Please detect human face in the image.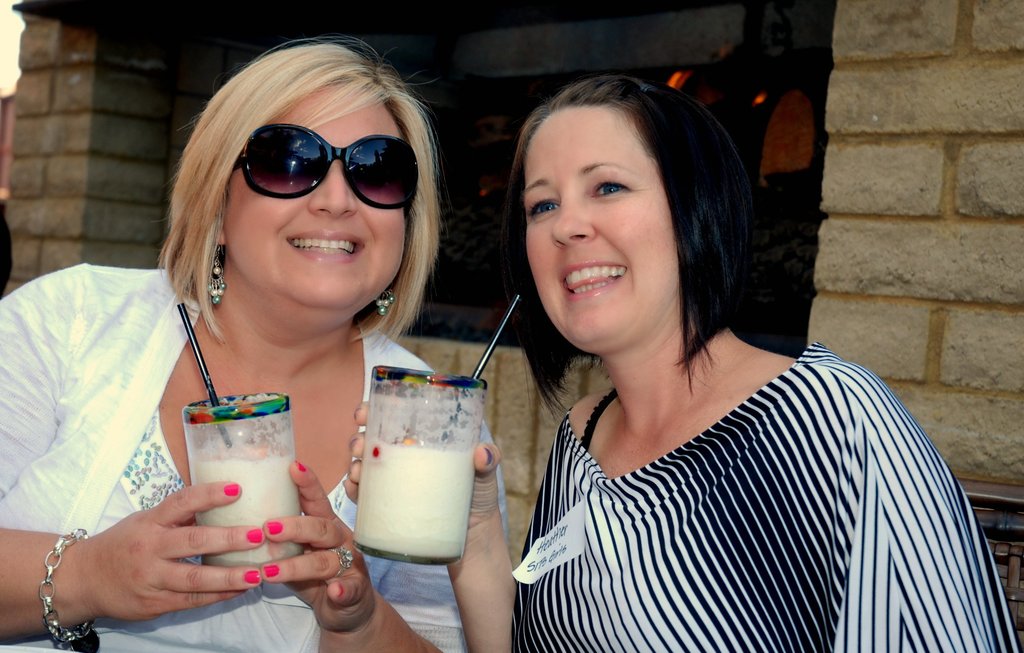
l=523, t=106, r=679, b=363.
